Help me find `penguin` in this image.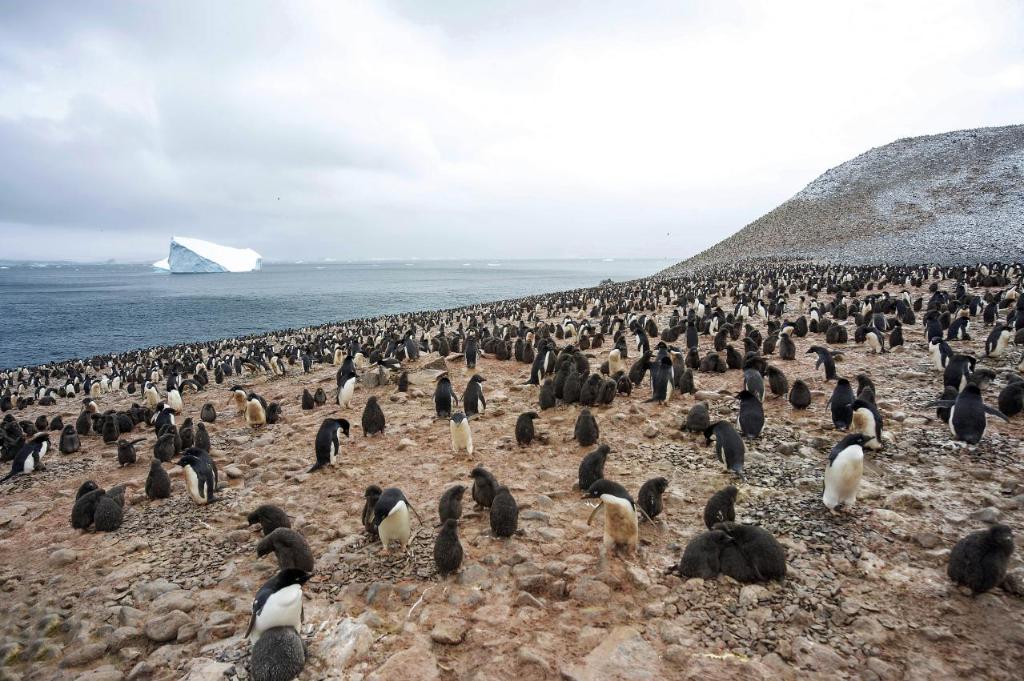
Found it: 253 527 313 567.
